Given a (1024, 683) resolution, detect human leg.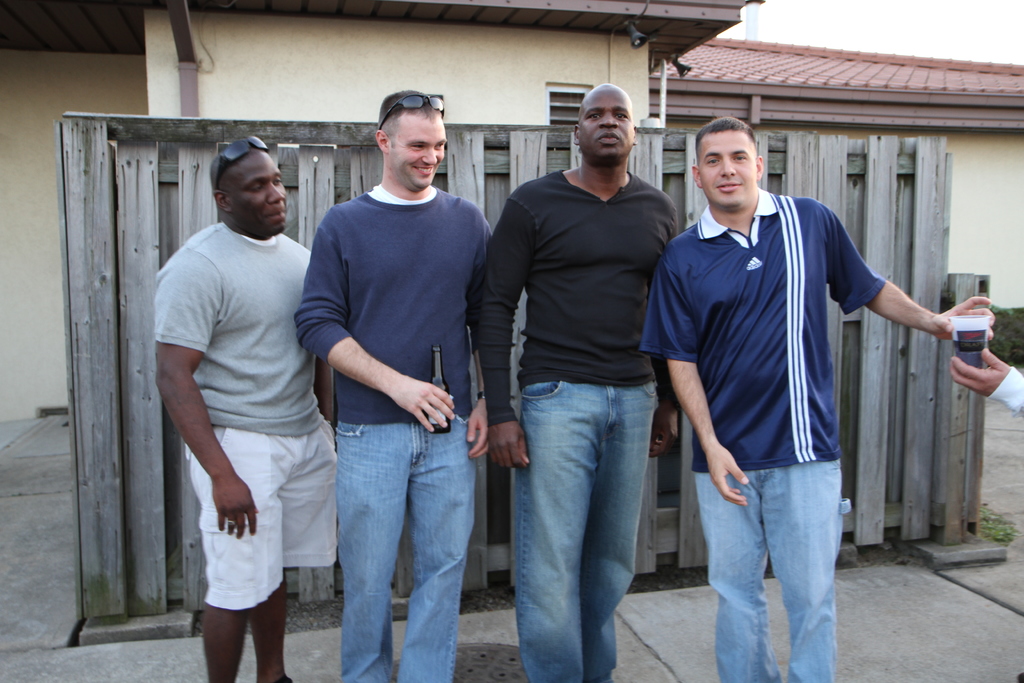
box(200, 602, 253, 679).
